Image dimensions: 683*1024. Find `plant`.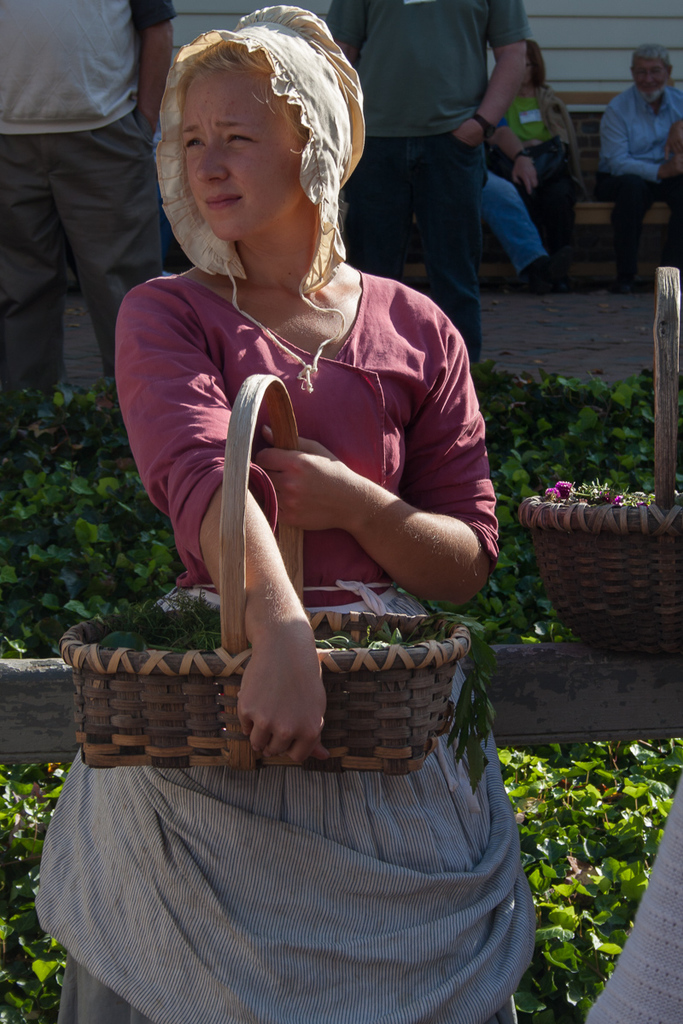
pyautogui.locateOnScreen(496, 726, 682, 1023).
